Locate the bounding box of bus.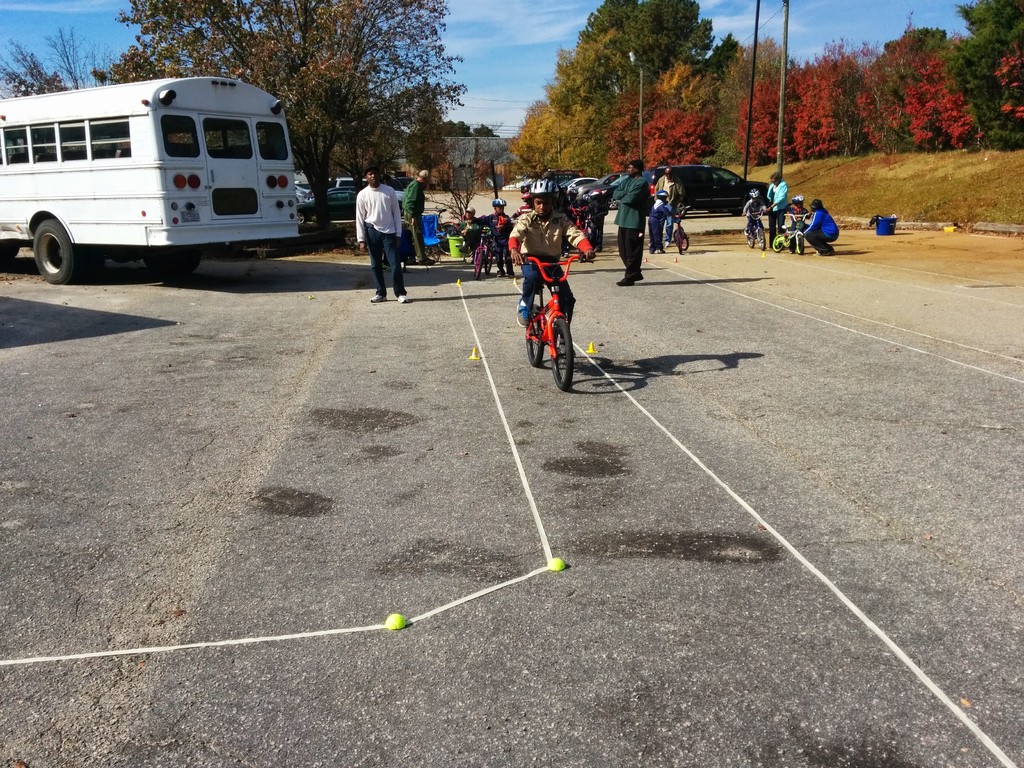
Bounding box: bbox=(0, 73, 303, 287).
